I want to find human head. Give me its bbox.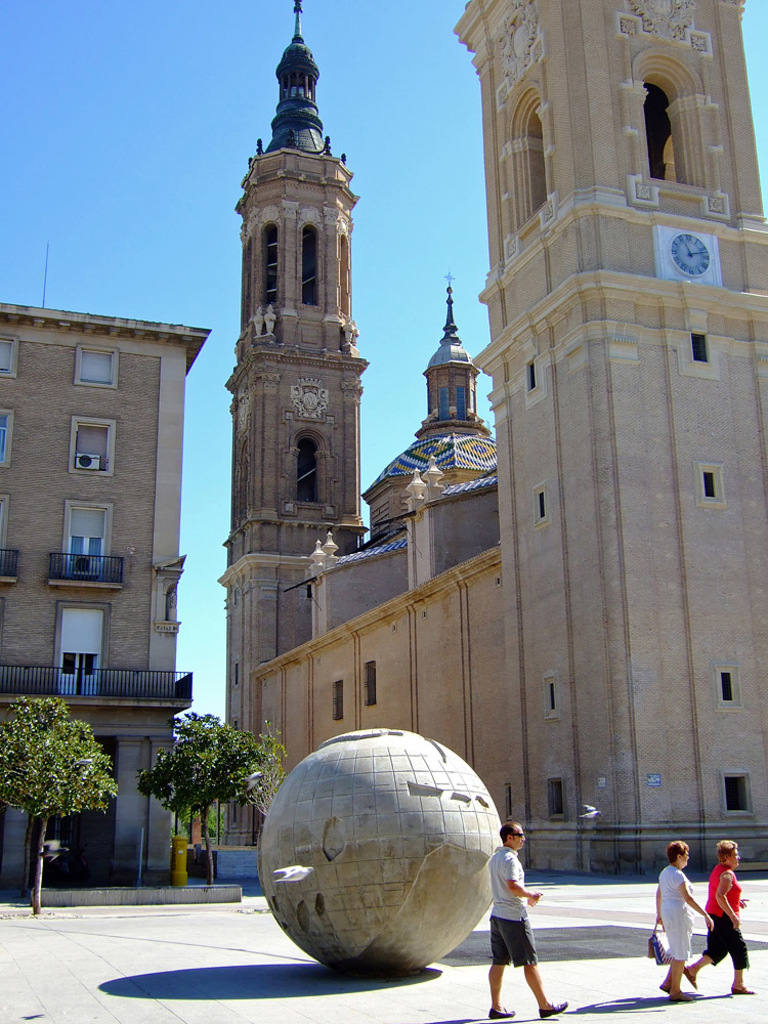
{"left": 715, "top": 838, "right": 740, "bottom": 868}.
